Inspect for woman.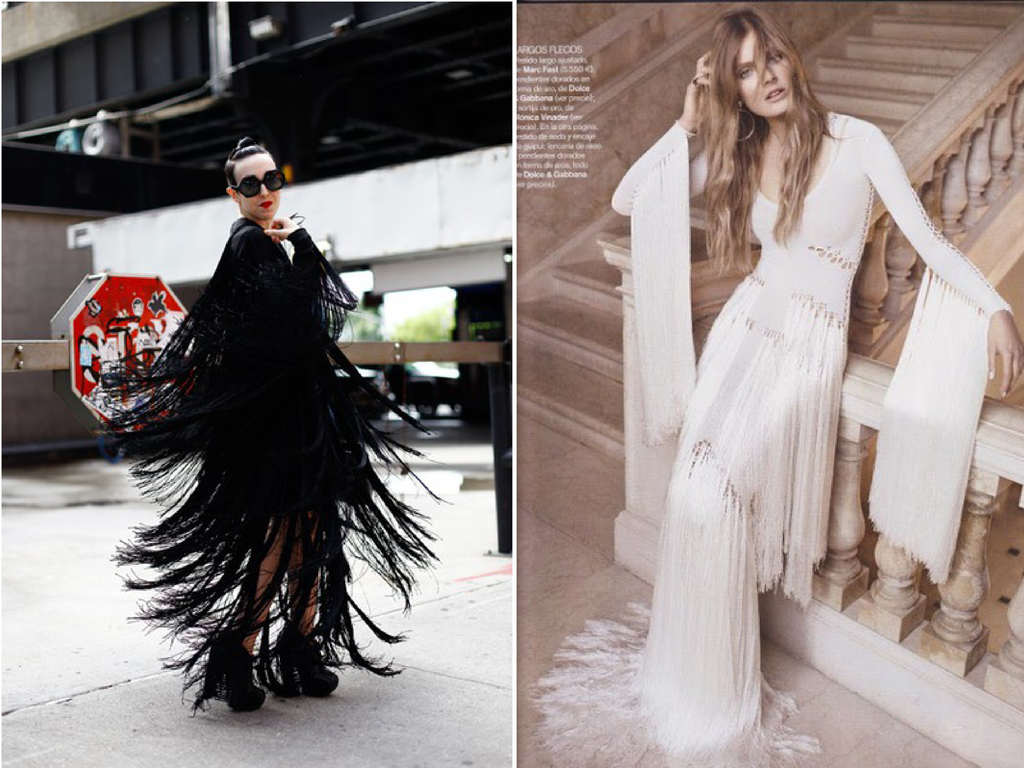
Inspection: [87, 127, 442, 724].
